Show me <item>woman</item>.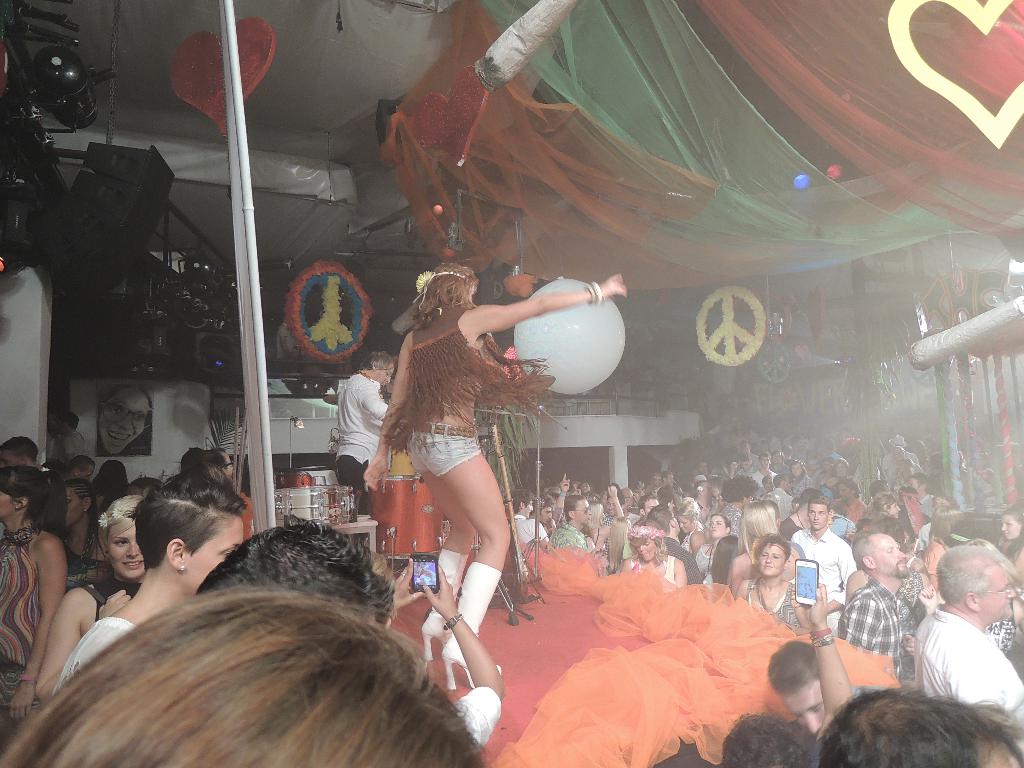
<item>woman</item> is here: BBox(54, 484, 104, 586).
